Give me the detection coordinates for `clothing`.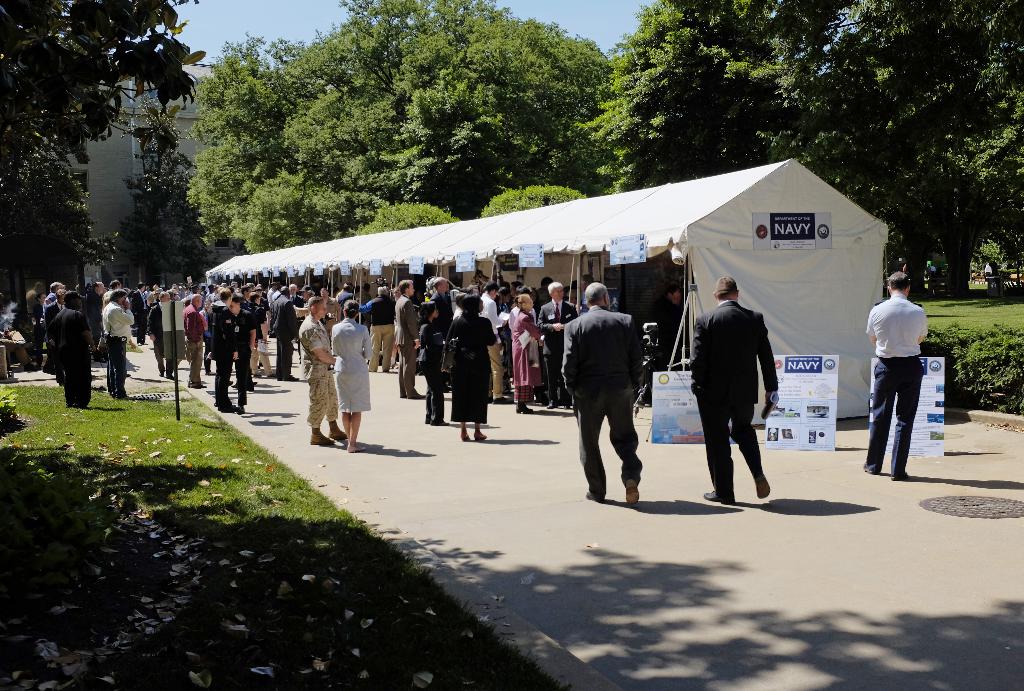
{"x1": 266, "y1": 288, "x2": 298, "y2": 384}.
